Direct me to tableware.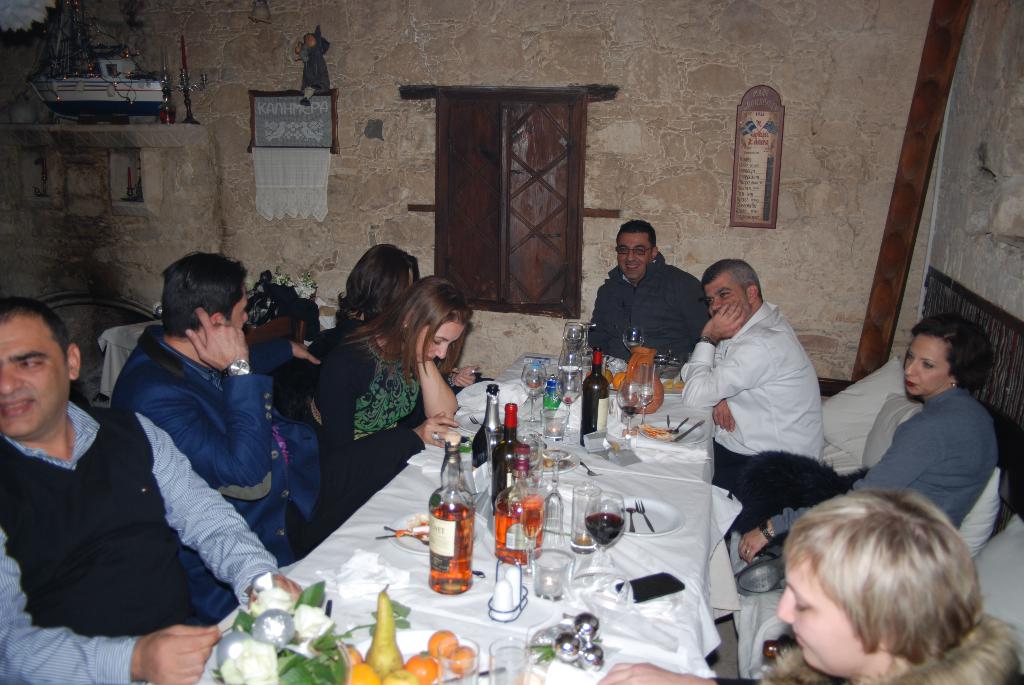
Direction: bbox(666, 415, 671, 429).
